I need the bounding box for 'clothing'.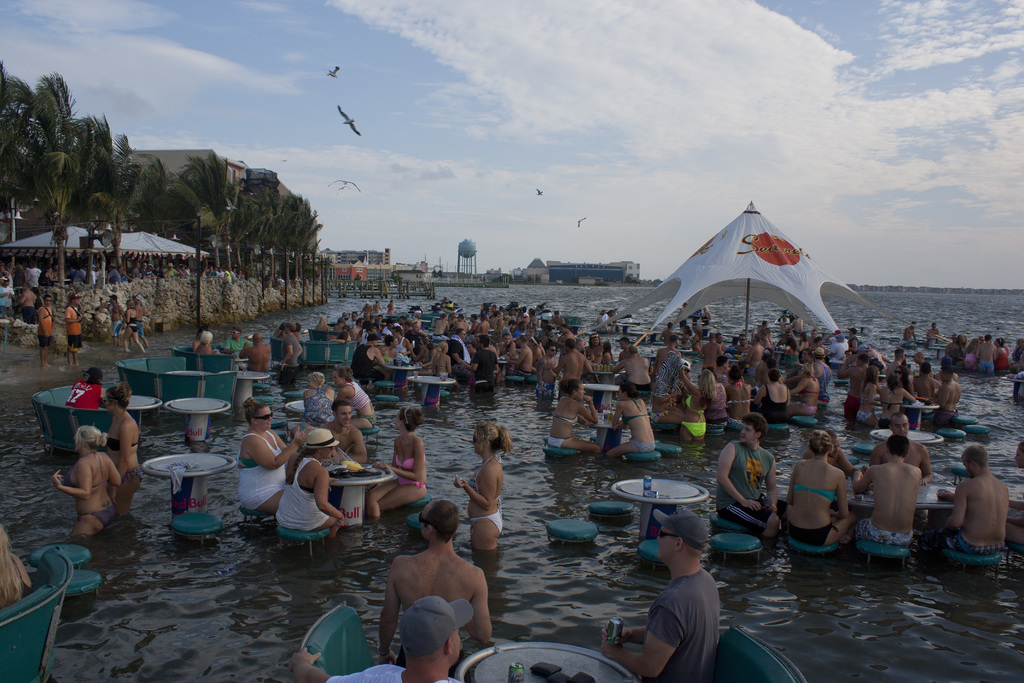
Here it is: 40/308/55/346.
